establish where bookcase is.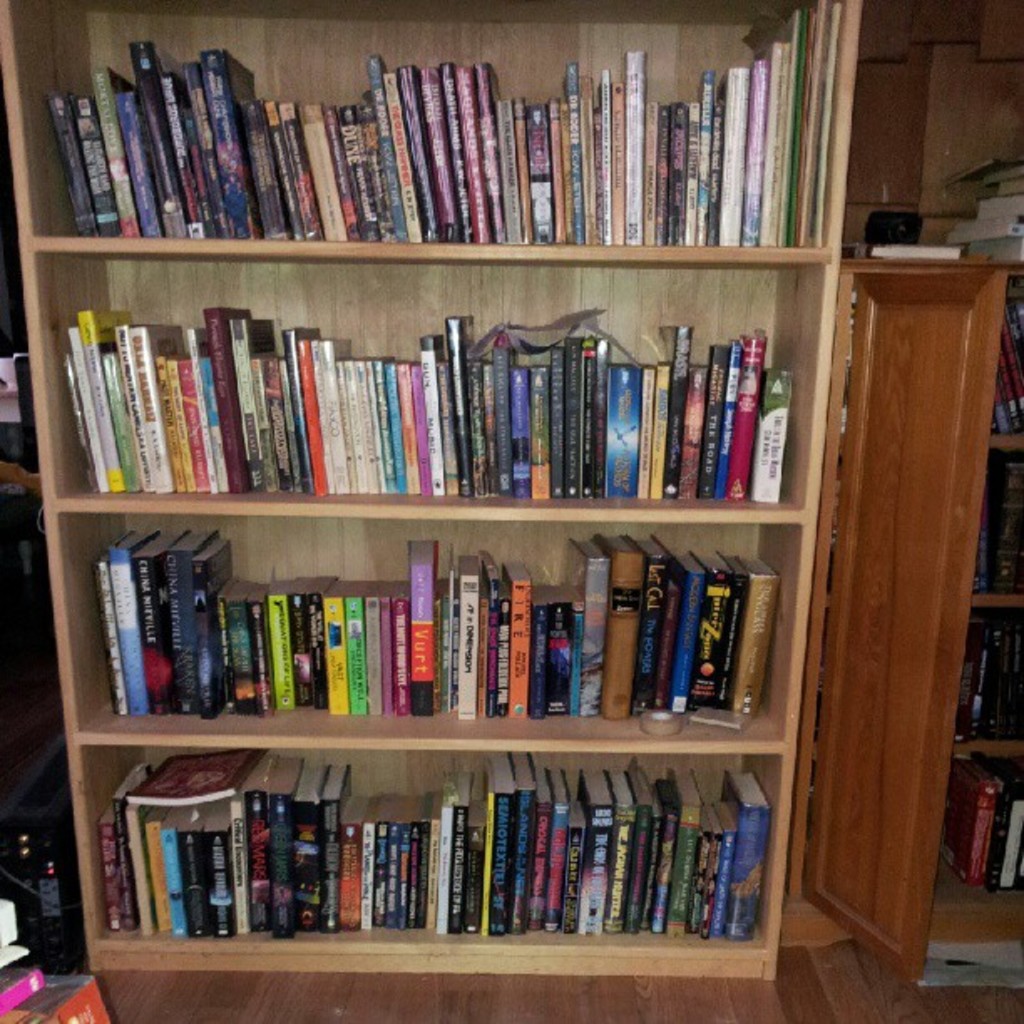
Established at (902,241,1022,992).
